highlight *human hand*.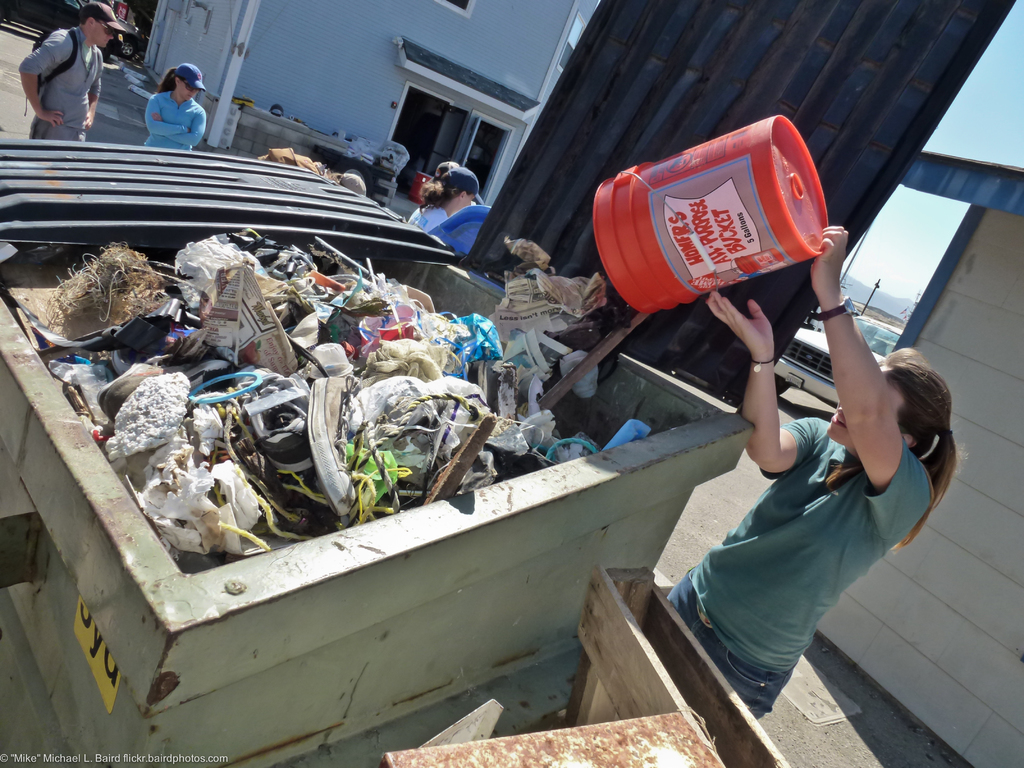
Highlighted region: 39/110/68/129.
